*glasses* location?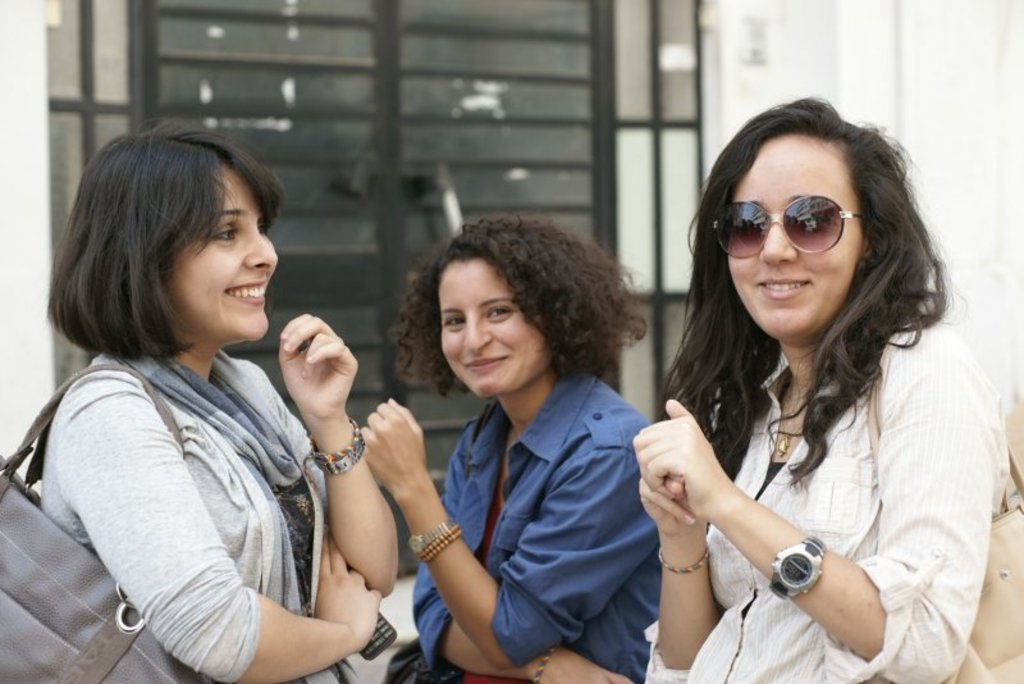
x1=710 y1=193 x2=855 y2=256
